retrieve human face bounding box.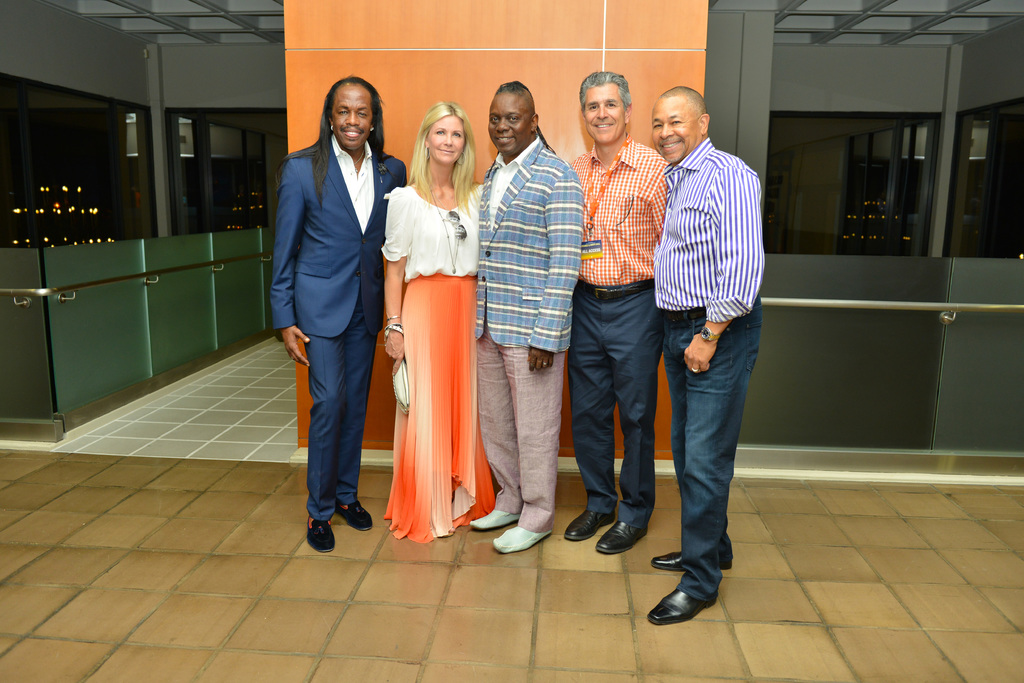
Bounding box: 581:83:625:147.
